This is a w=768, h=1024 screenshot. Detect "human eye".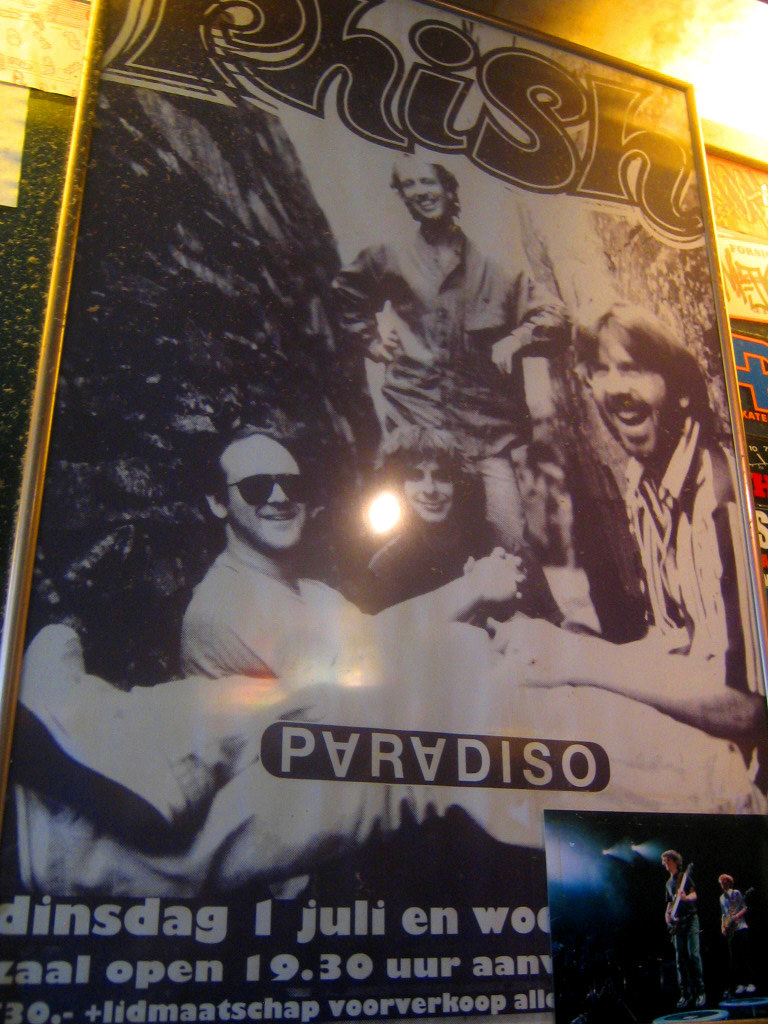
box(435, 471, 453, 485).
